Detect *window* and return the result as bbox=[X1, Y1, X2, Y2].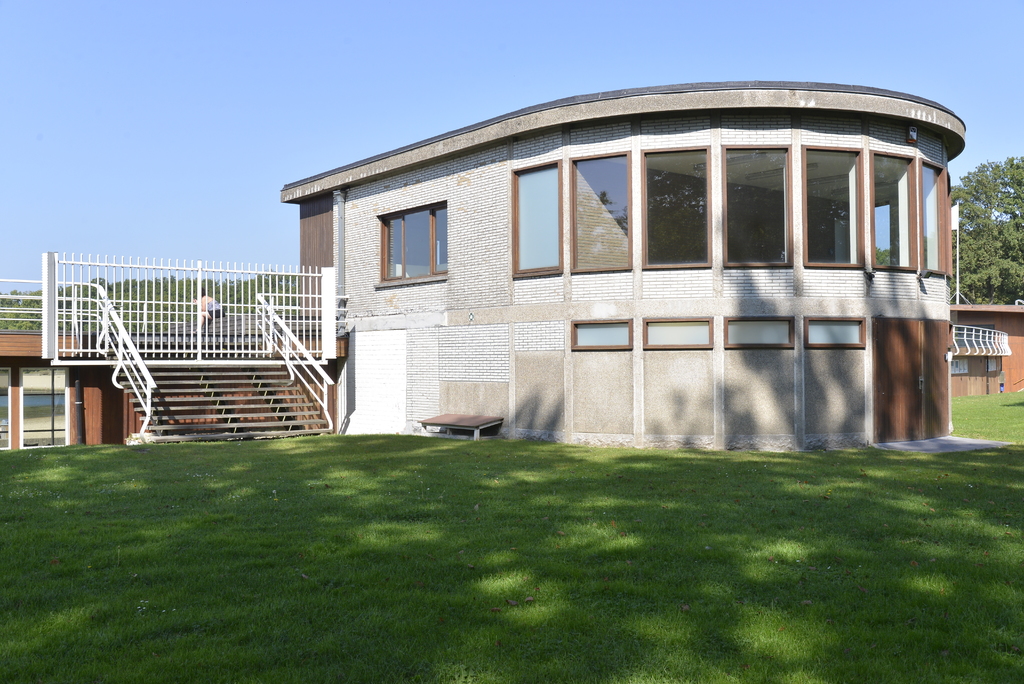
bbox=[383, 206, 445, 288].
